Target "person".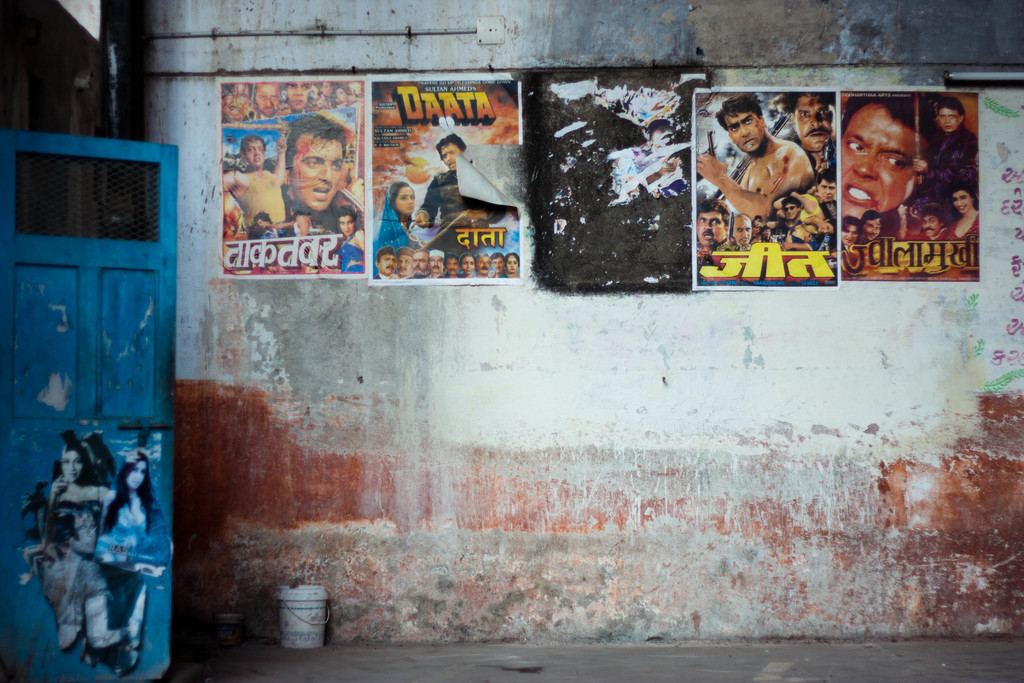
Target region: box=[56, 447, 148, 671].
